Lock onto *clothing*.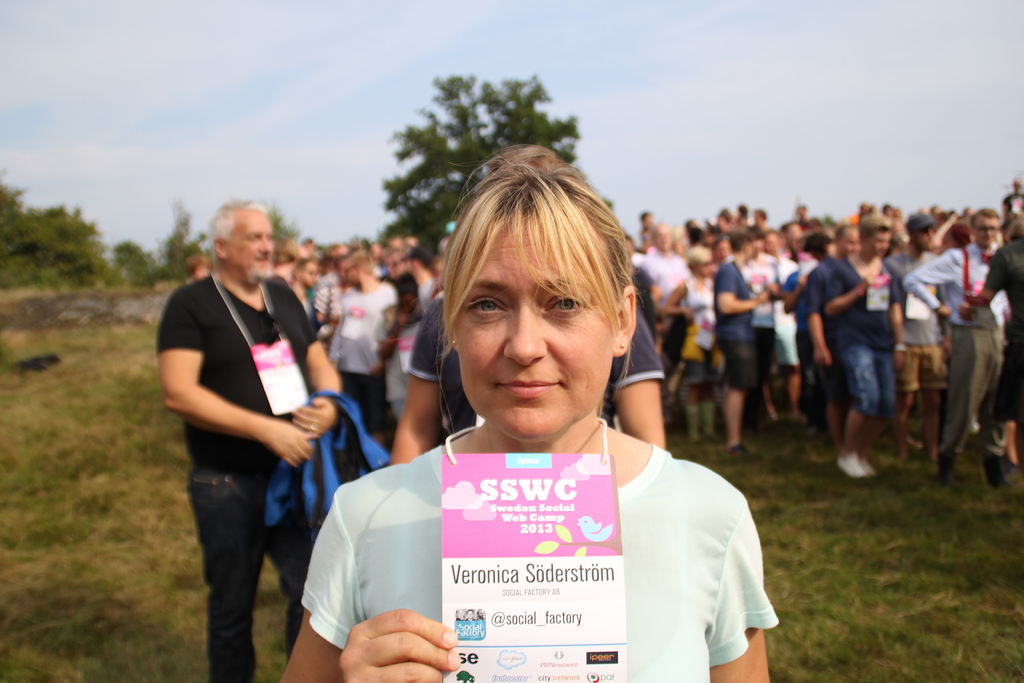
Locked: 383/277/442/419.
